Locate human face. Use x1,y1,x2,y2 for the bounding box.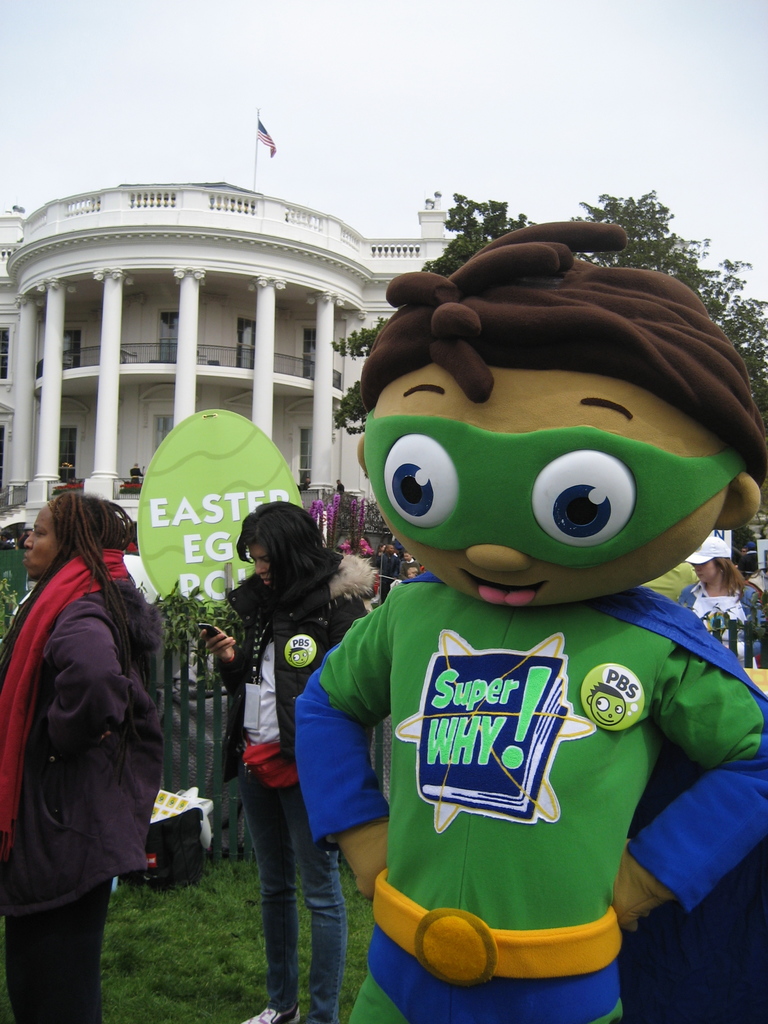
244,536,270,585.
